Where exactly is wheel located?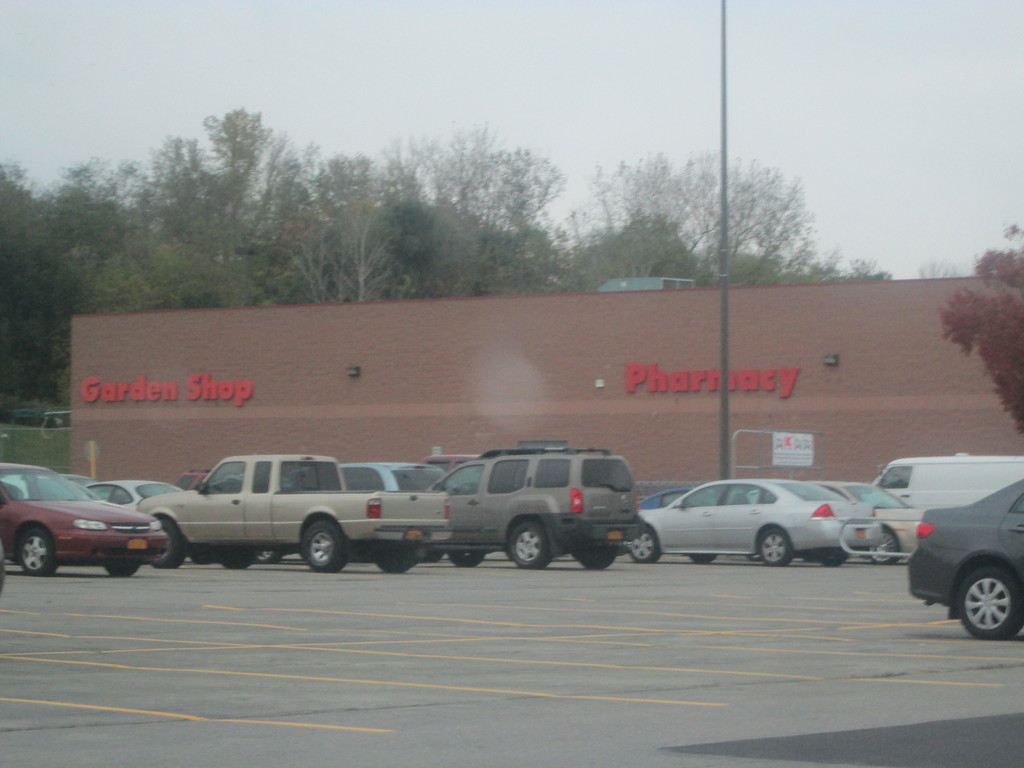
Its bounding box is {"left": 295, "top": 519, "right": 351, "bottom": 577}.
